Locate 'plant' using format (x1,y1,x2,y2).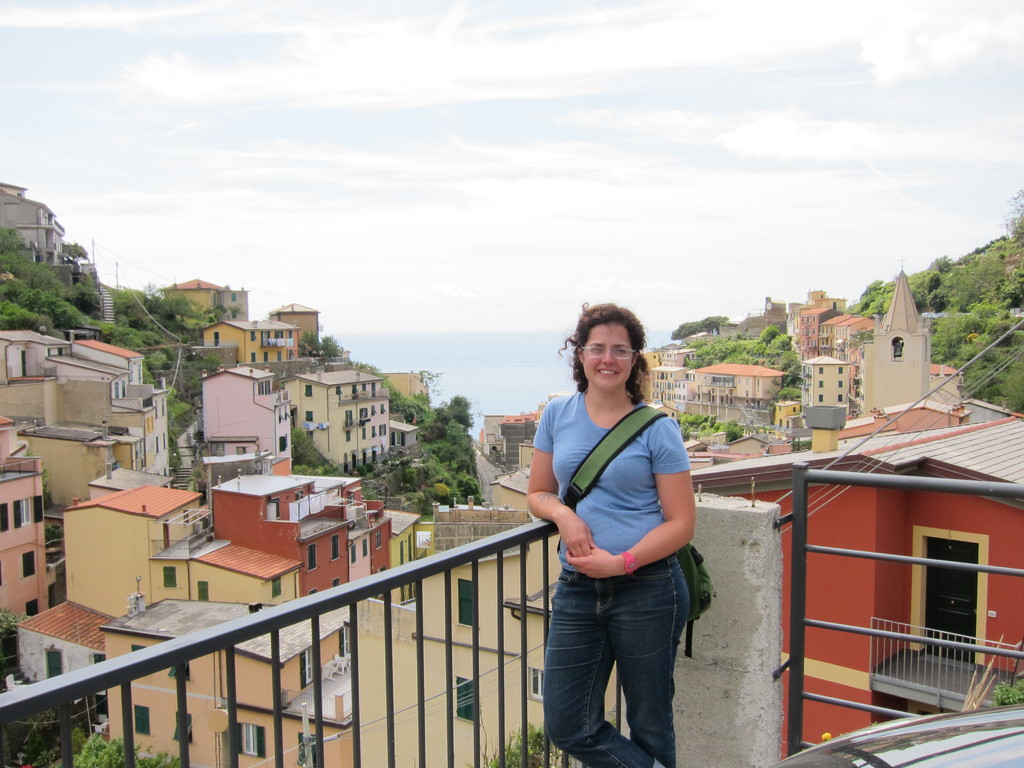
(673,410,717,439).
